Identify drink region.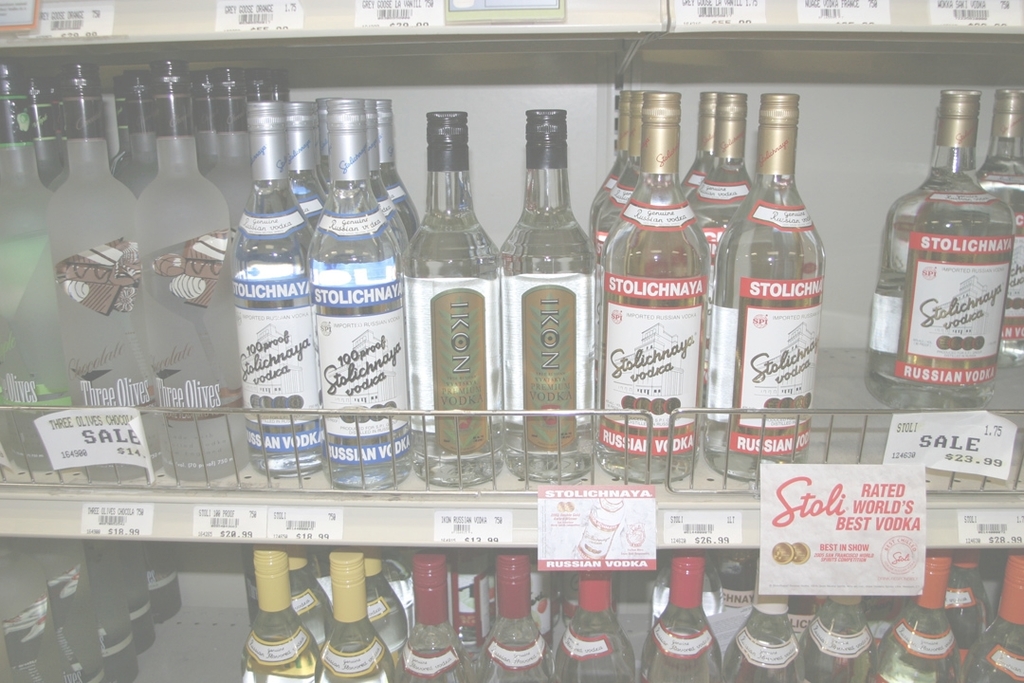
Region: box=[405, 114, 502, 485].
